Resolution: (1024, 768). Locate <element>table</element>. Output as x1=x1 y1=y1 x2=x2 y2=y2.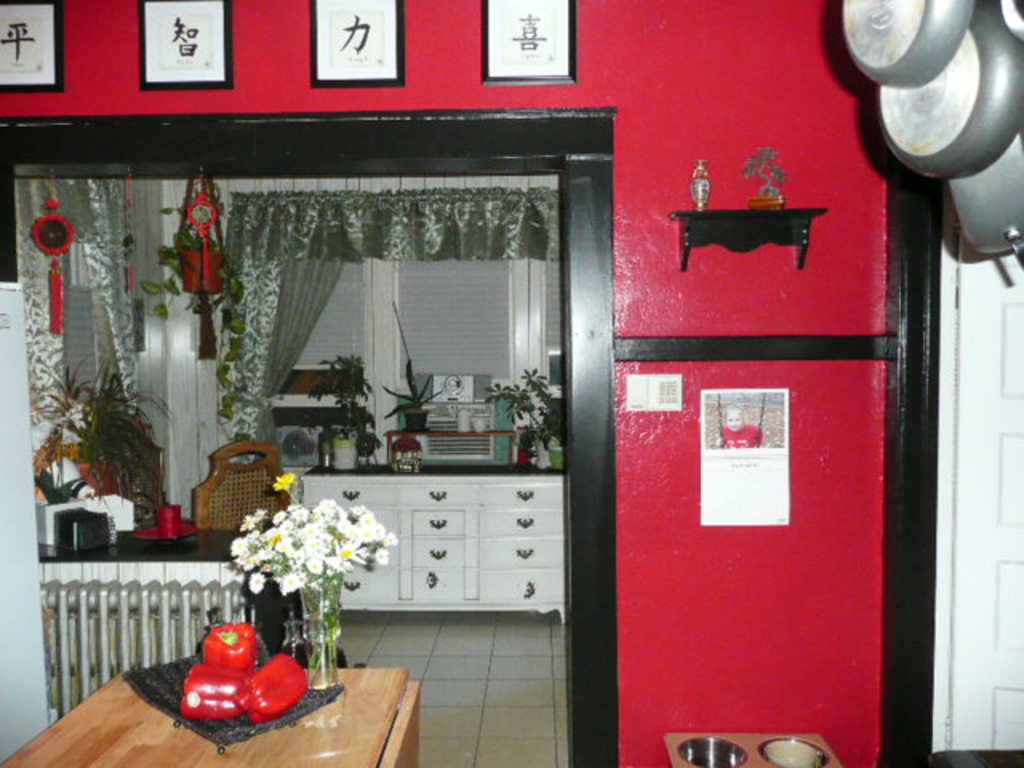
x1=0 y1=670 x2=421 y2=766.
